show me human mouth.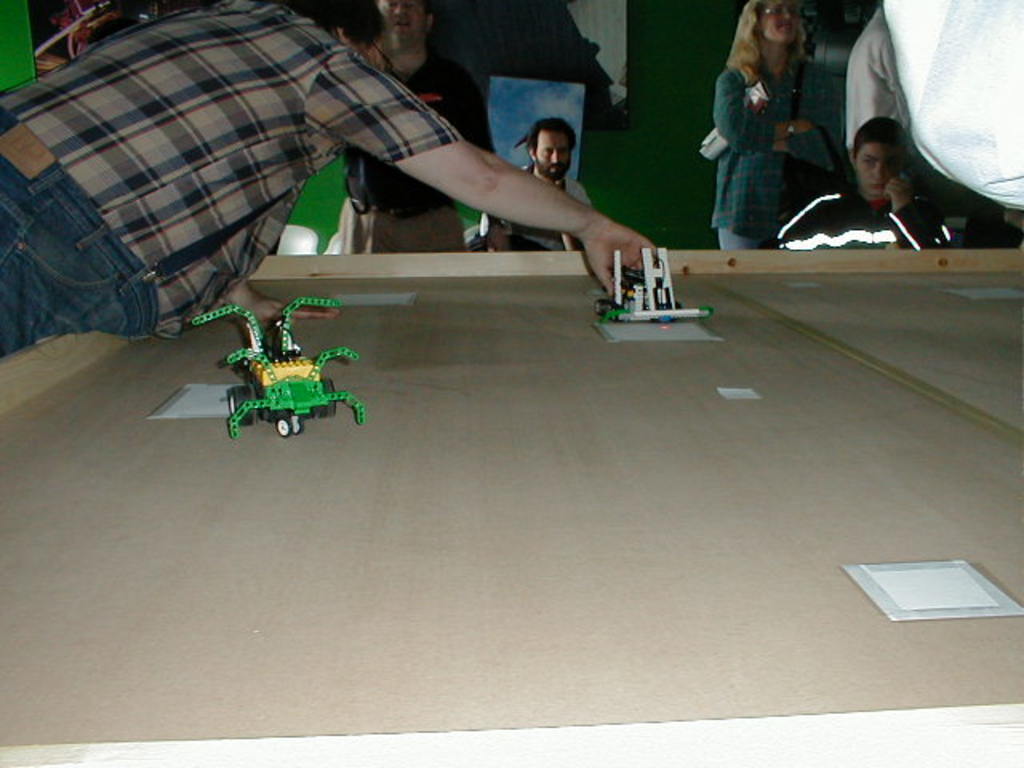
human mouth is here: bbox=(872, 182, 891, 187).
